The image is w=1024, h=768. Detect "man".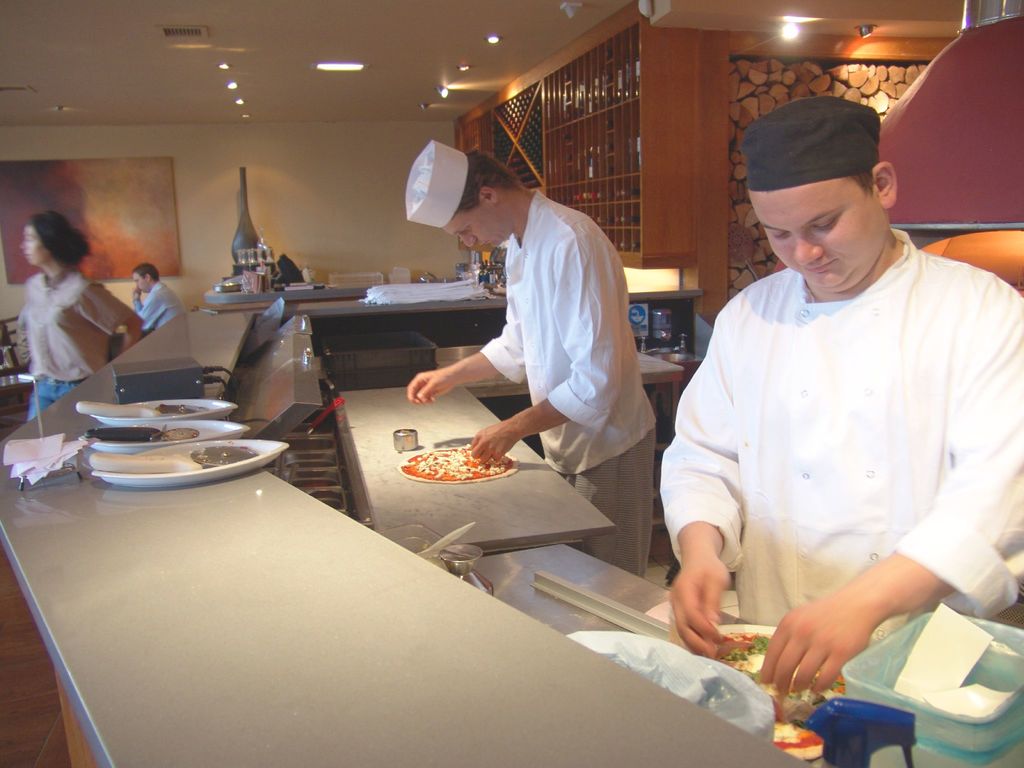
Detection: x1=406, y1=149, x2=660, y2=580.
